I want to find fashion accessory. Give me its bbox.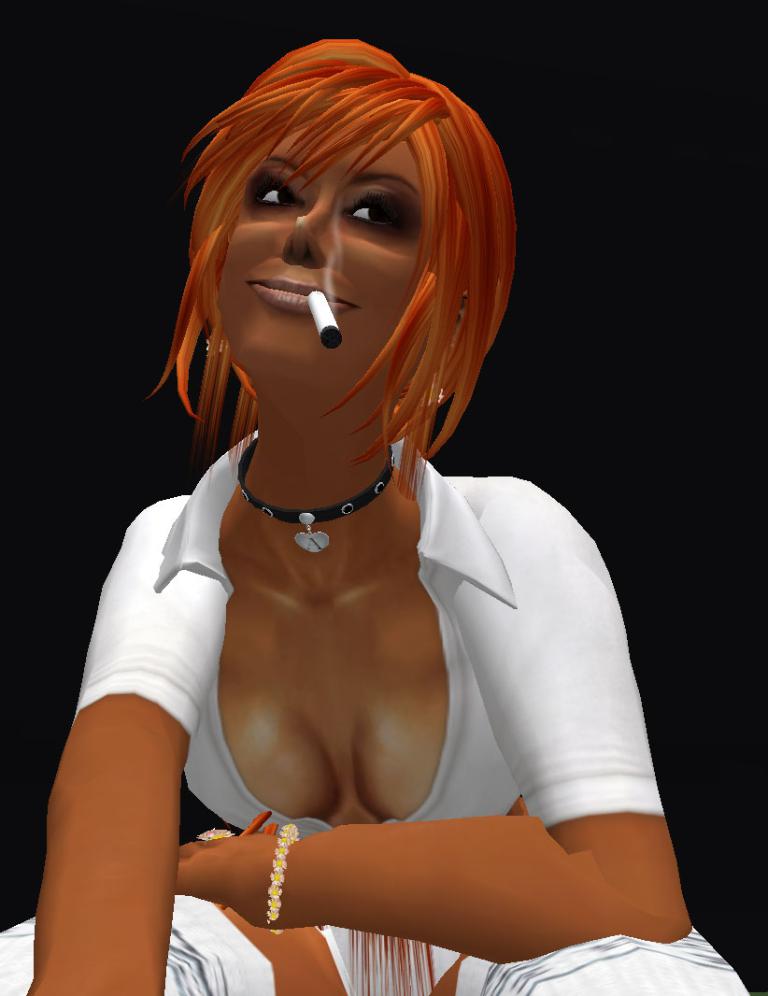
rect(235, 432, 397, 550).
